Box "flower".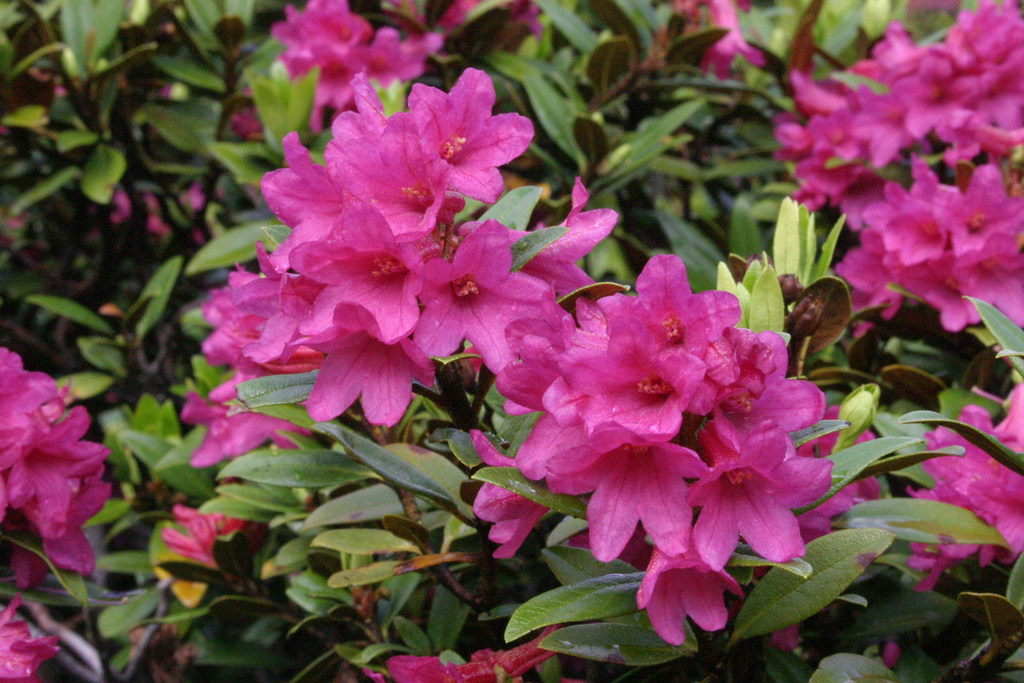
Rect(388, 632, 557, 682).
